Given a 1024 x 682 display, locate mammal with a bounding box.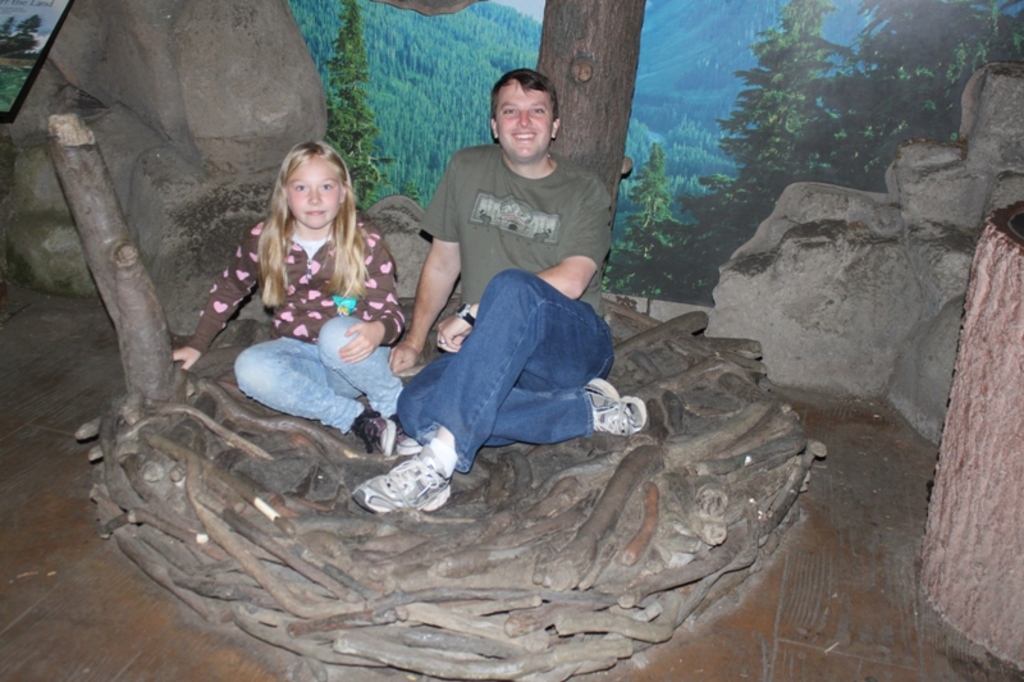
Located: Rect(374, 115, 605, 463).
